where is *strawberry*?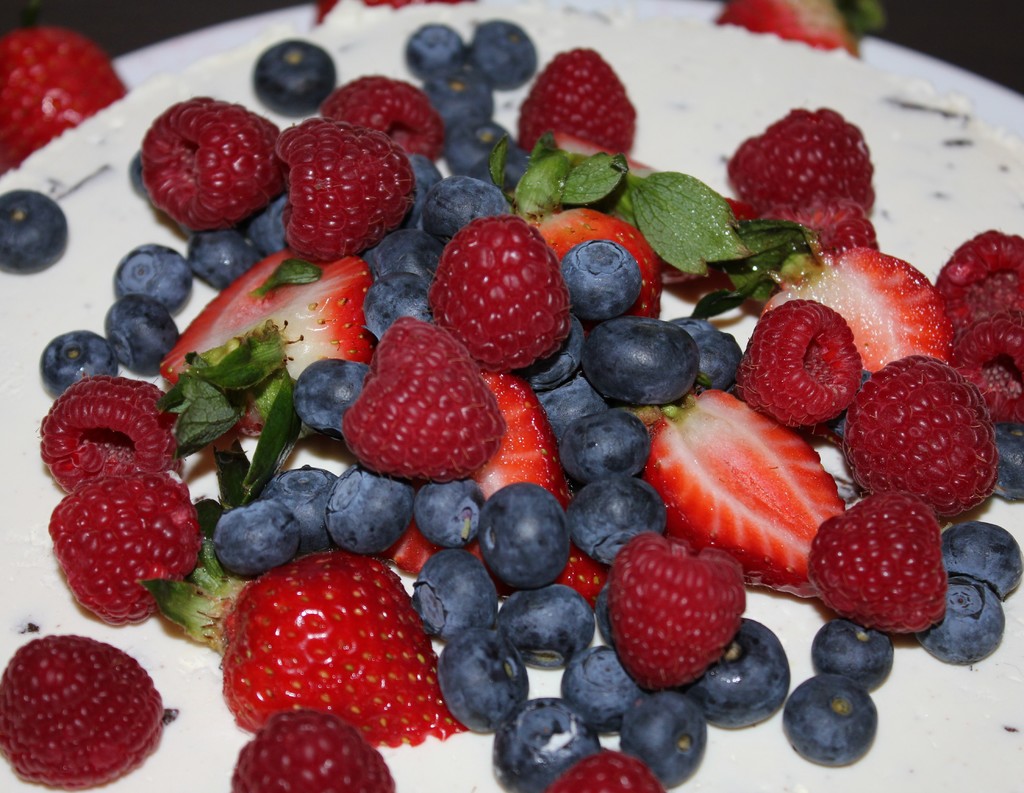
left=466, top=371, right=572, bottom=514.
